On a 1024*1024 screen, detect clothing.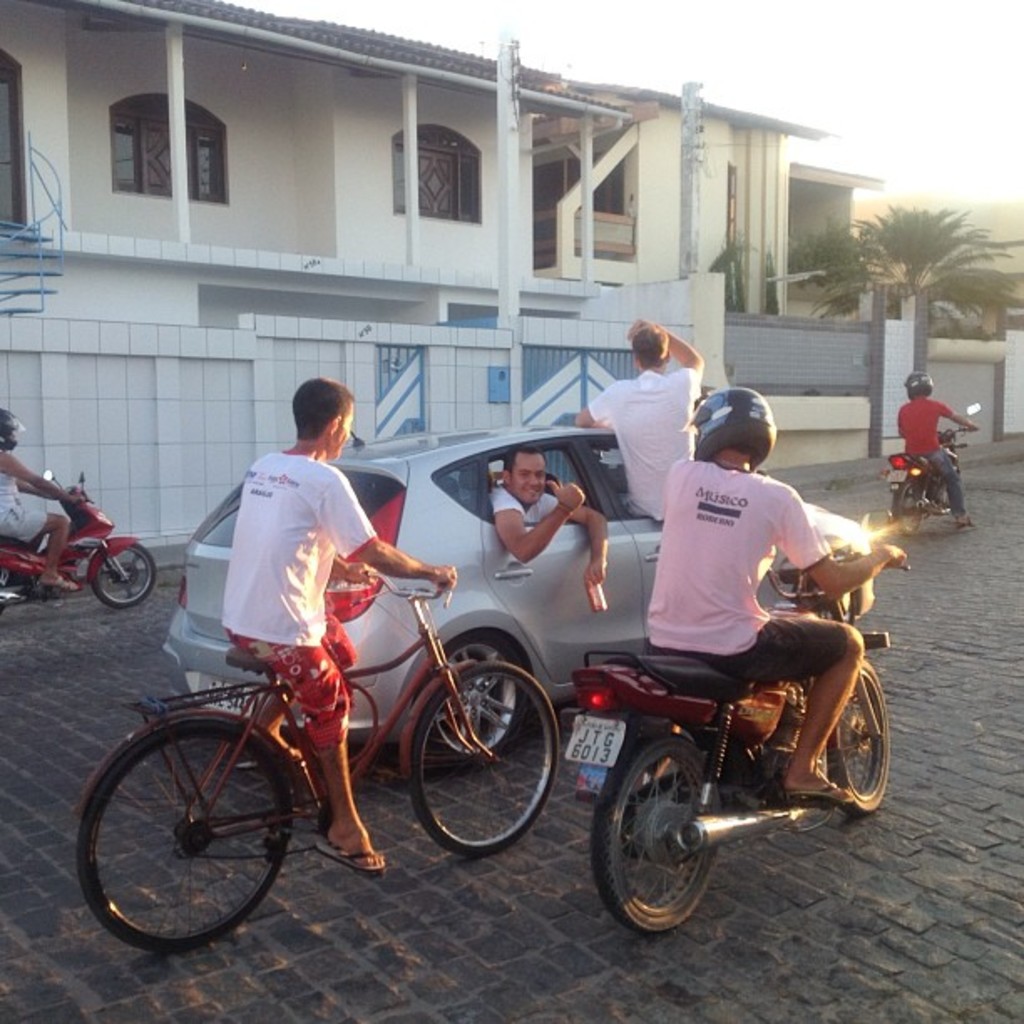
[left=893, top=393, right=965, bottom=517].
